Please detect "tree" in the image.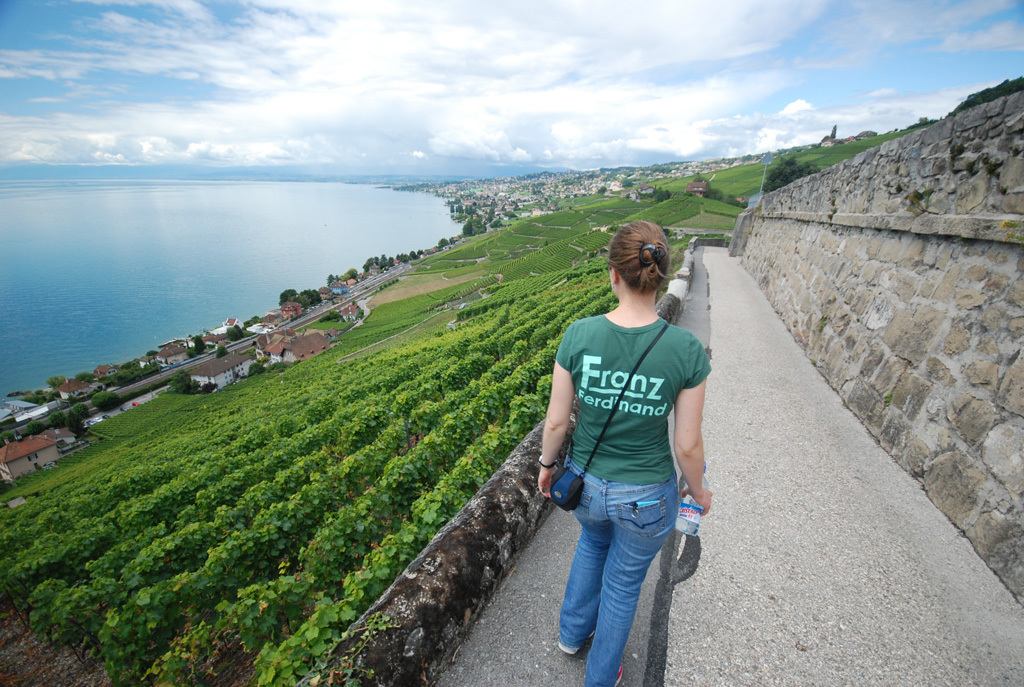
l=183, t=336, r=207, b=356.
